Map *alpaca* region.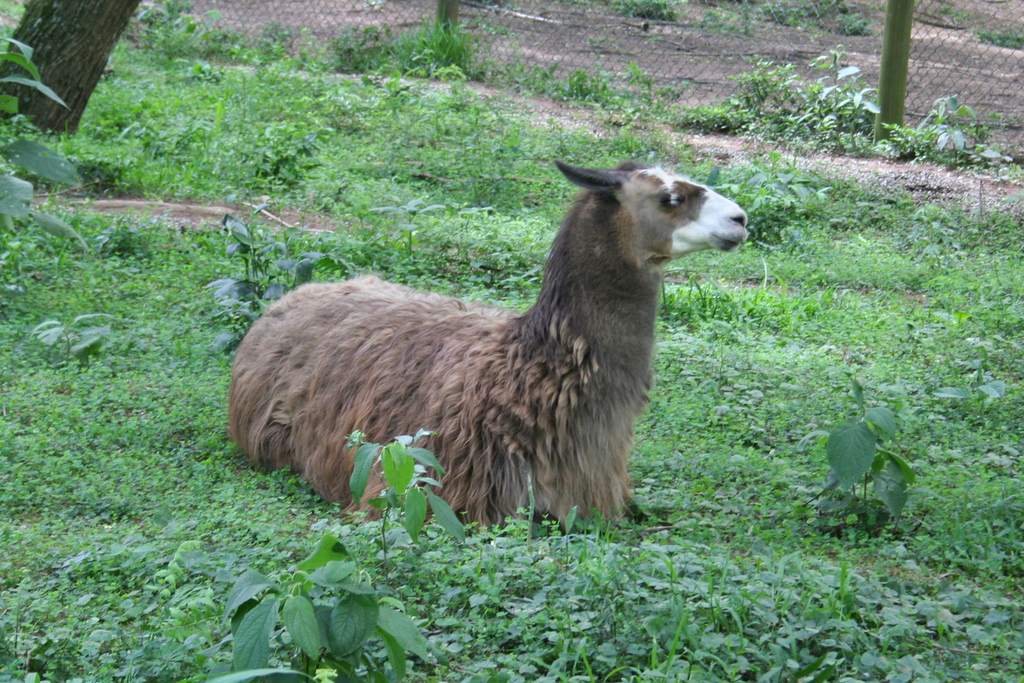
Mapped to [226,158,748,538].
